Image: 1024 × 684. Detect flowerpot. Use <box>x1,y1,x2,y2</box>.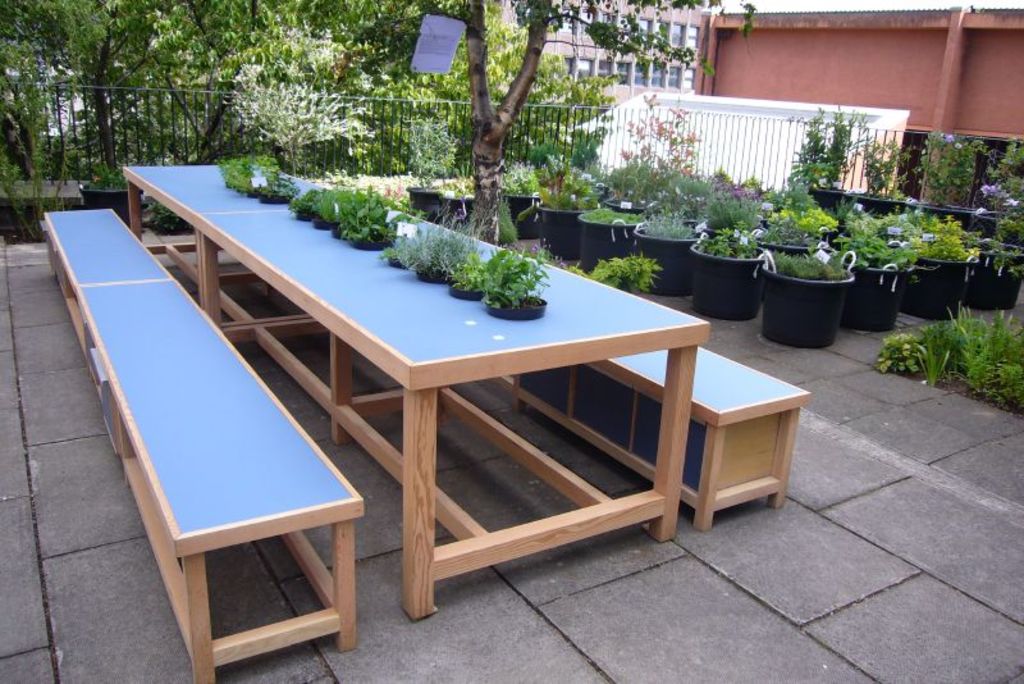
<box>481,295,549,315</box>.
